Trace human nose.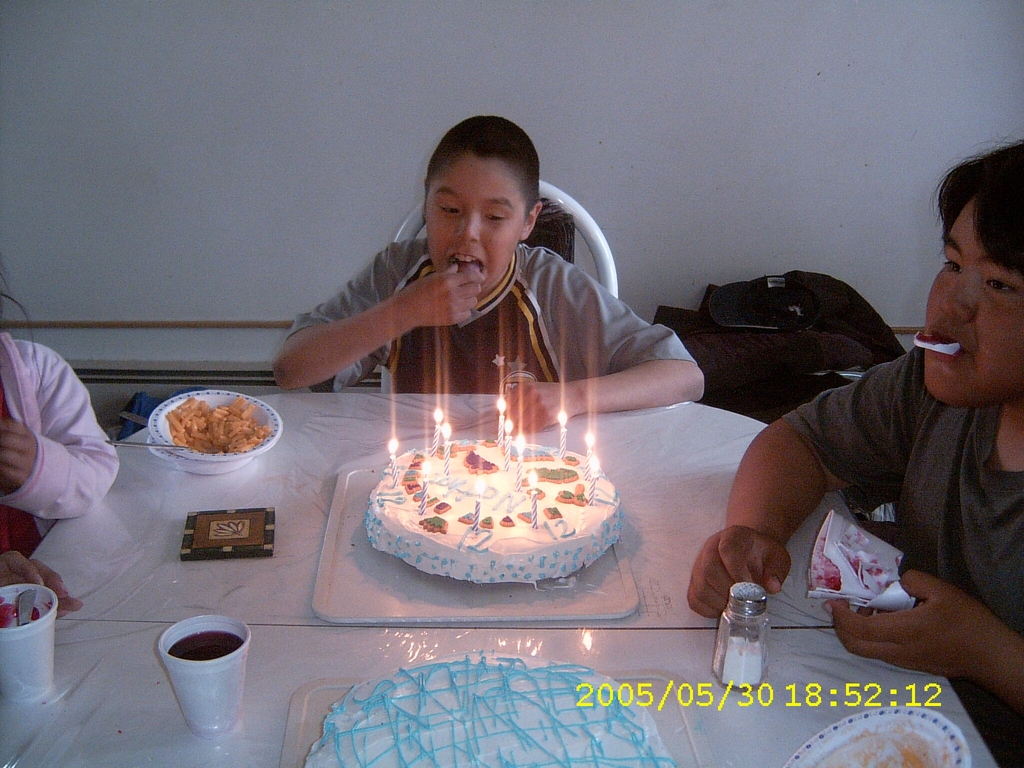
Traced to 454, 211, 479, 242.
